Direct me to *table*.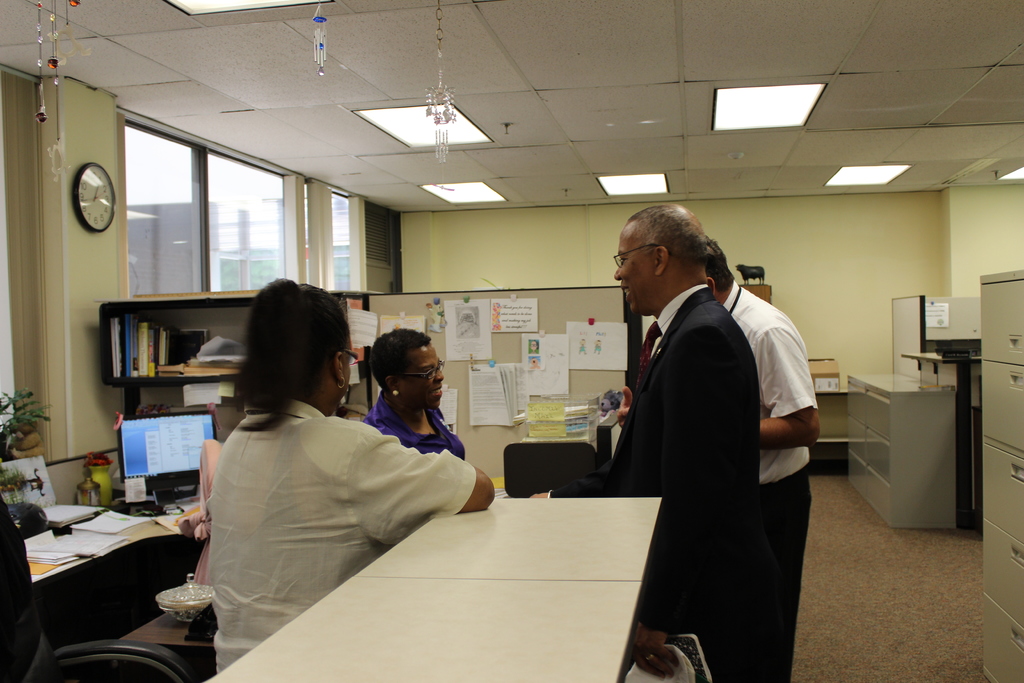
Direction: <box>194,493,666,682</box>.
